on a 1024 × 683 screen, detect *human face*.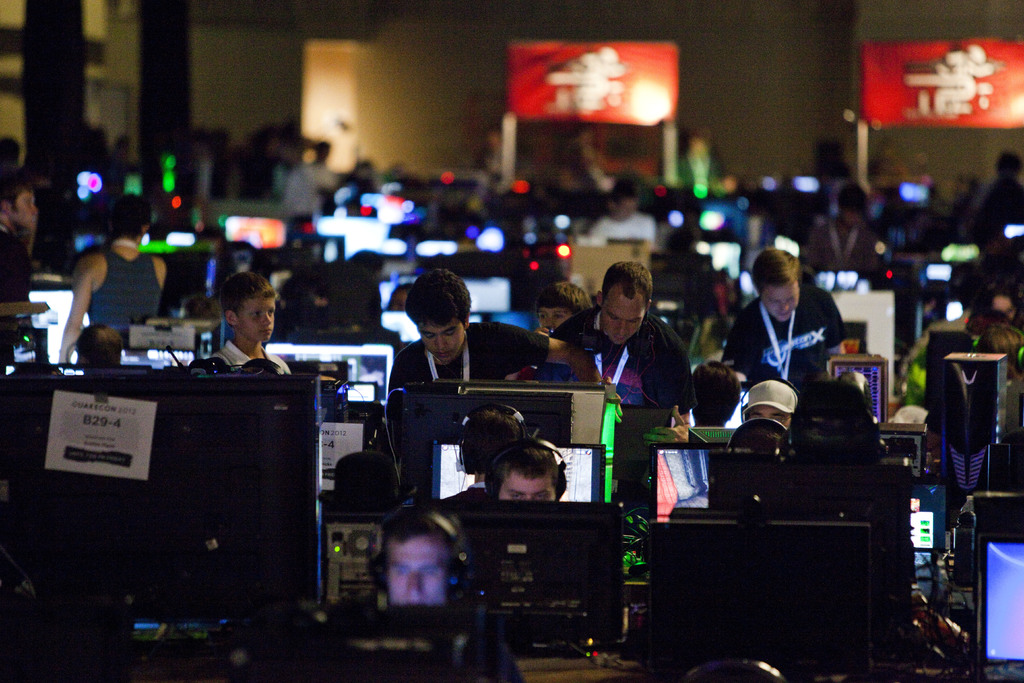
<bbox>598, 288, 645, 343</bbox>.
